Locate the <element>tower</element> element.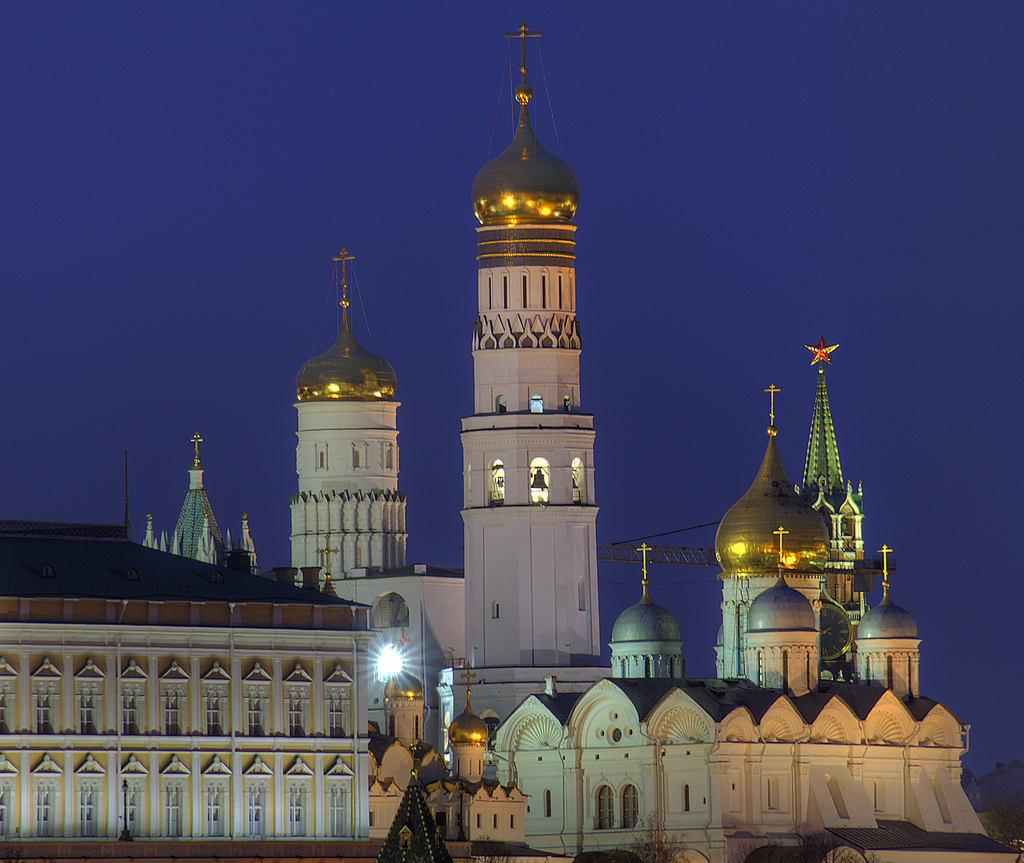
Element bbox: <bbox>612, 535, 686, 676</bbox>.
